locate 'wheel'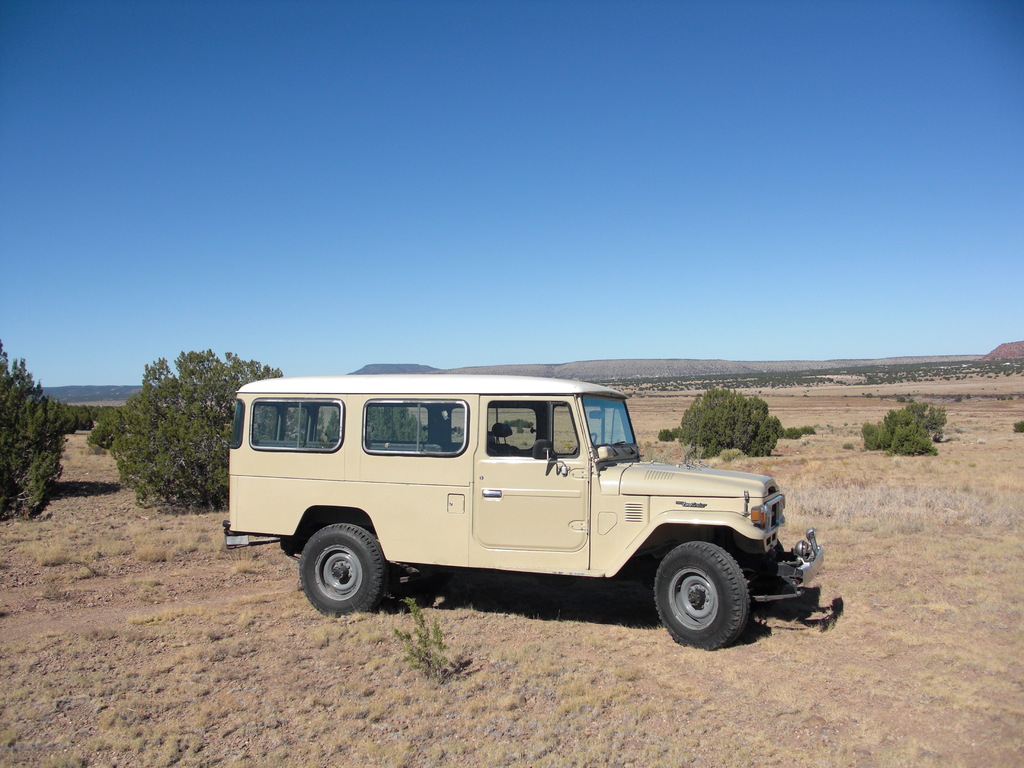
(650, 540, 752, 651)
